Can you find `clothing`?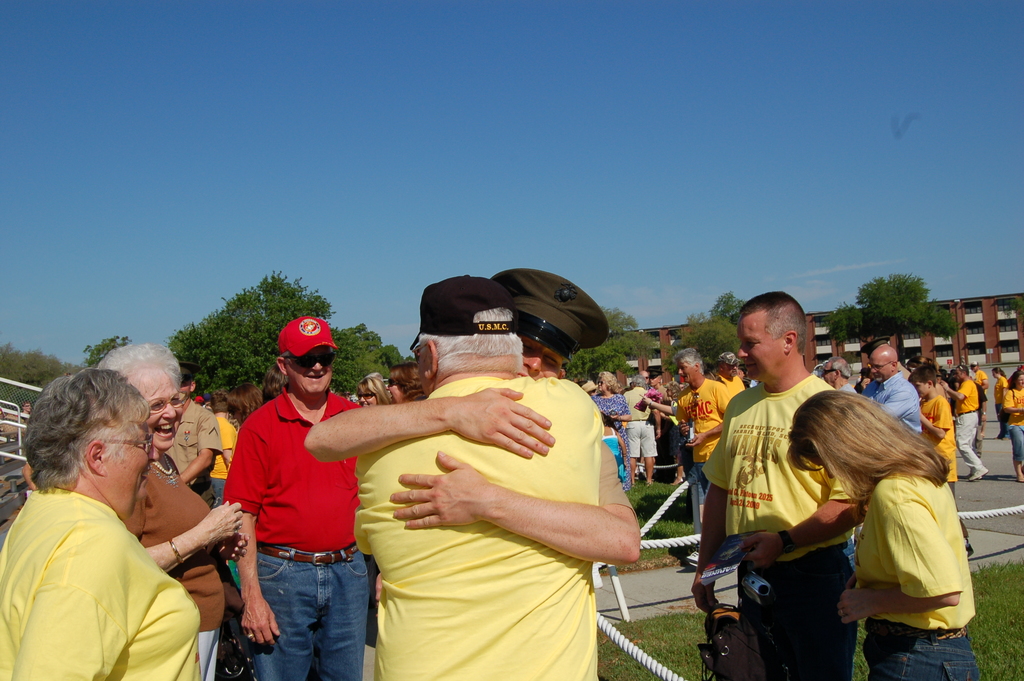
Yes, bounding box: bbox=[700, 373, 871, 680].
